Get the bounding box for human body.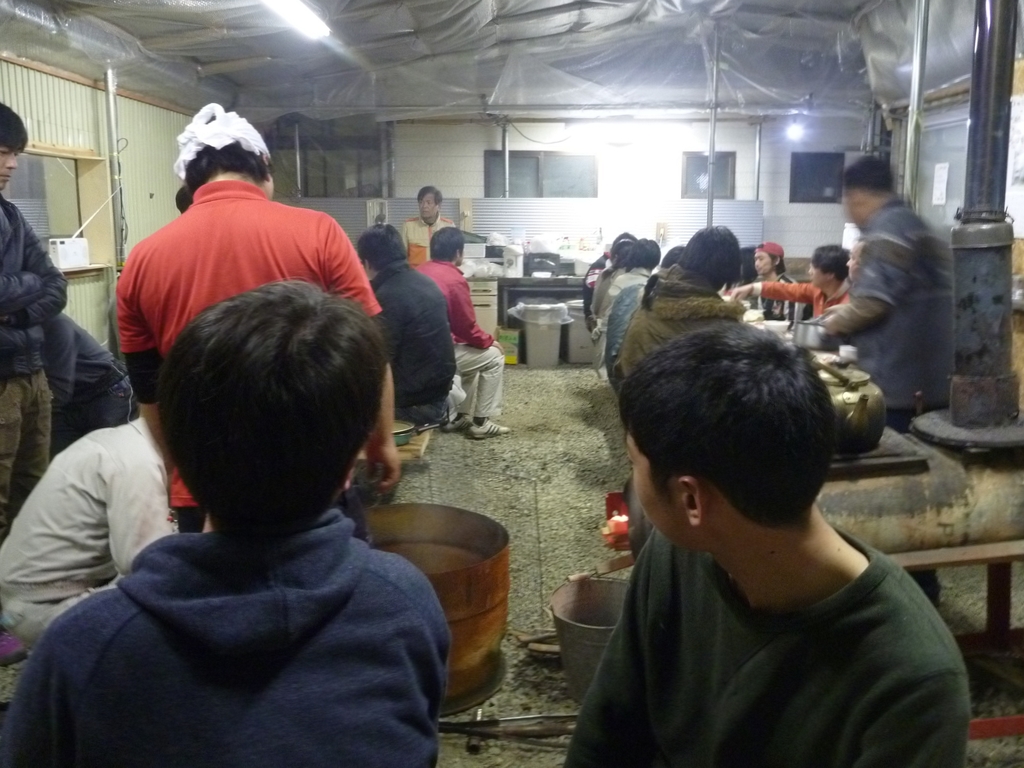
region(0, 195, 72, 662).
